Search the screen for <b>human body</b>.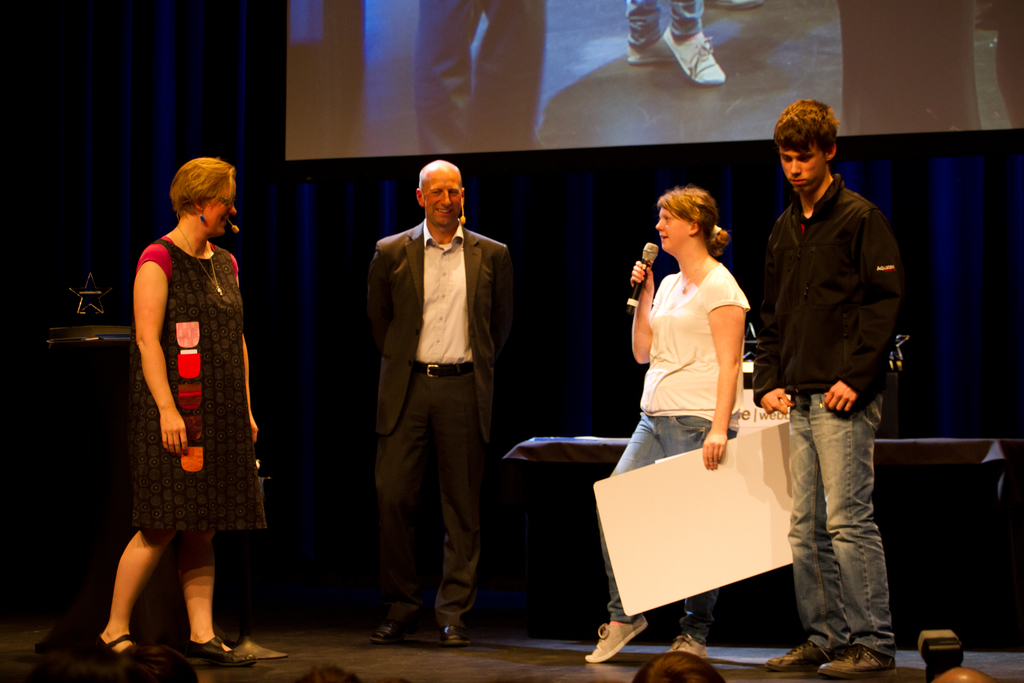
Found at {"left": 627, "top": 0, "right": 736, "bottom": 92}.
